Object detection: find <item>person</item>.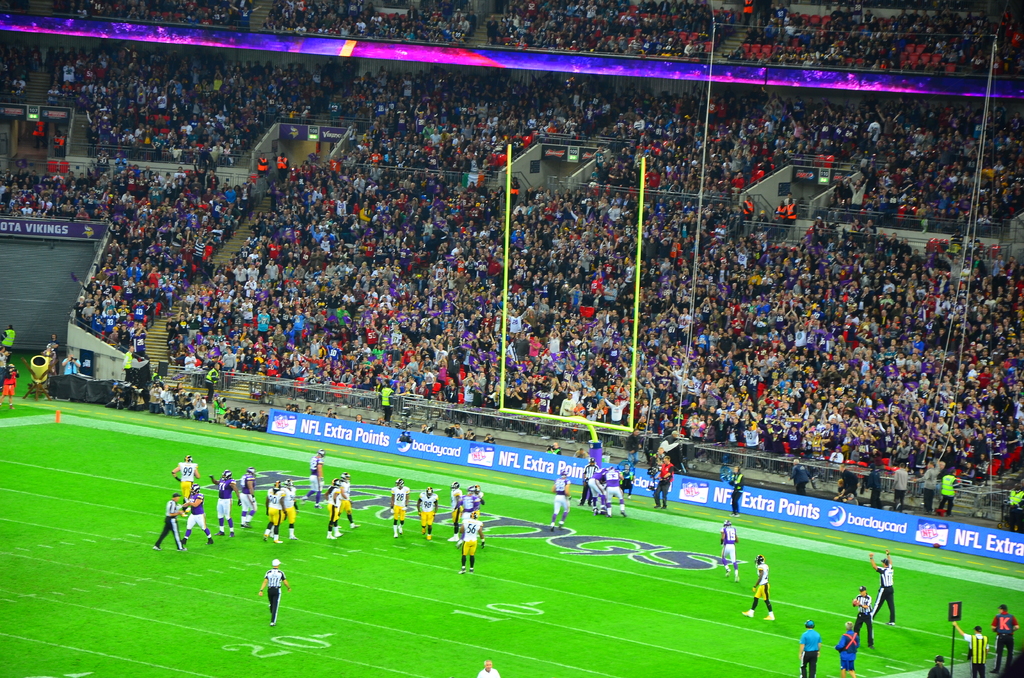
727/461/751/498.
